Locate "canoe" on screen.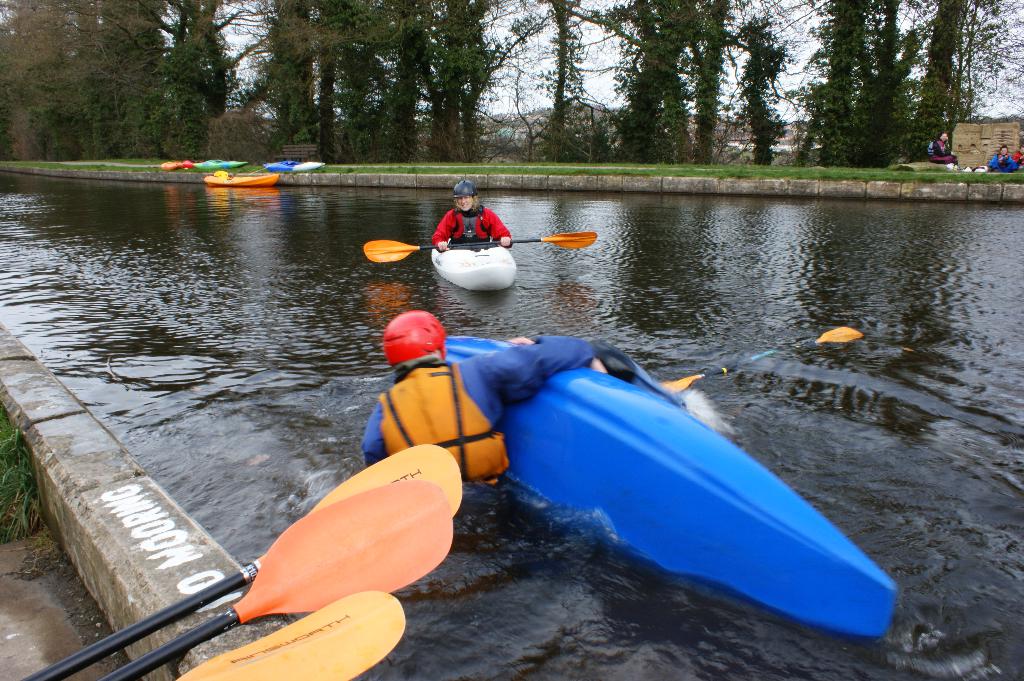
On screen at [left=431, top=237, right=514, bottom=292].
